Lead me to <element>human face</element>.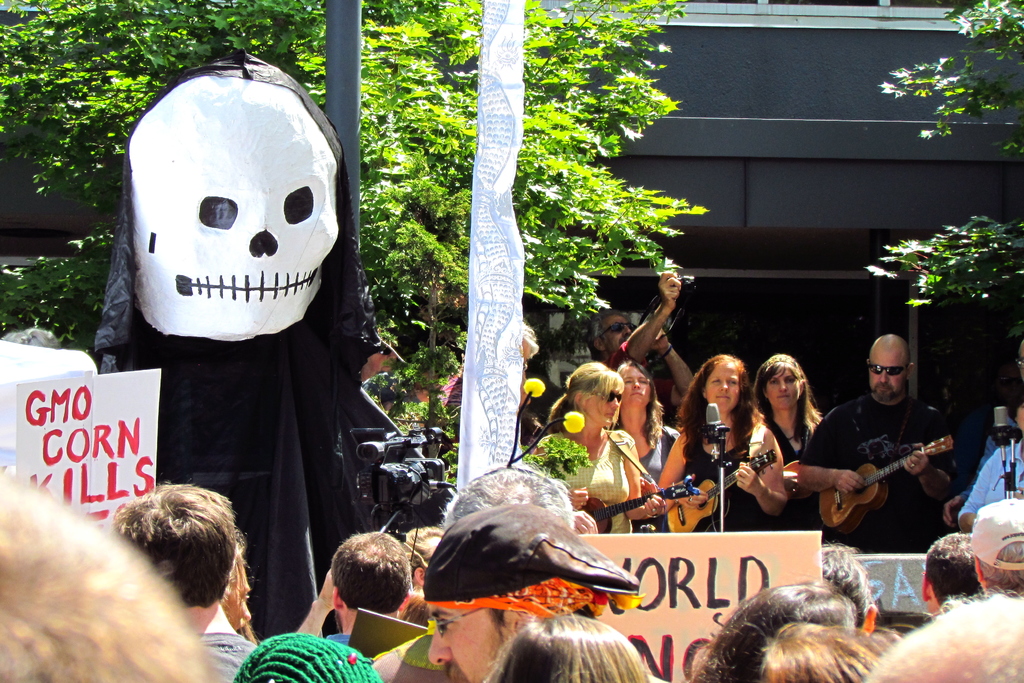
Lead to rect(620, 364, 650, 407).
